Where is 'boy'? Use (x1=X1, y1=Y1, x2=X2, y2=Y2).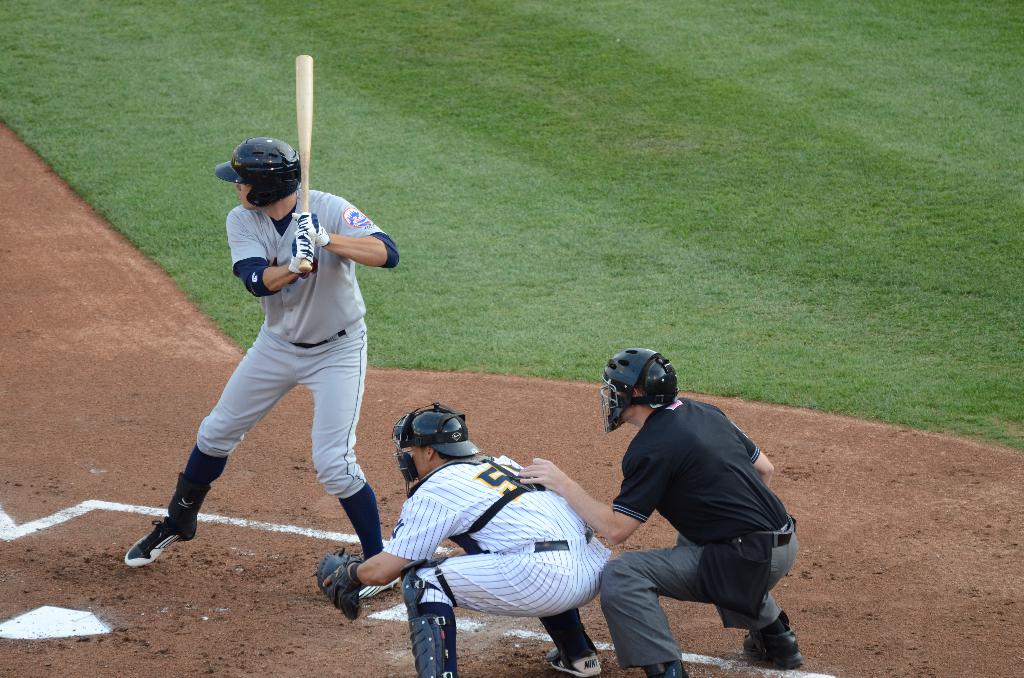
(x1=115, y1=79, x2=402, y2=622).
